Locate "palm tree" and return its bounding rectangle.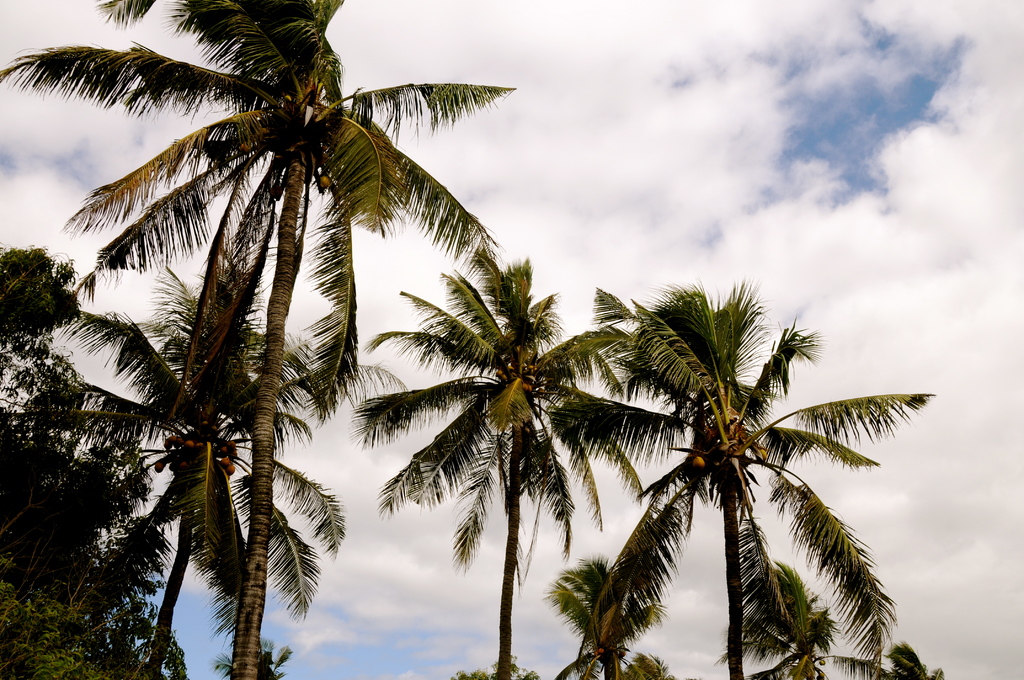
(646,268,851,672).
